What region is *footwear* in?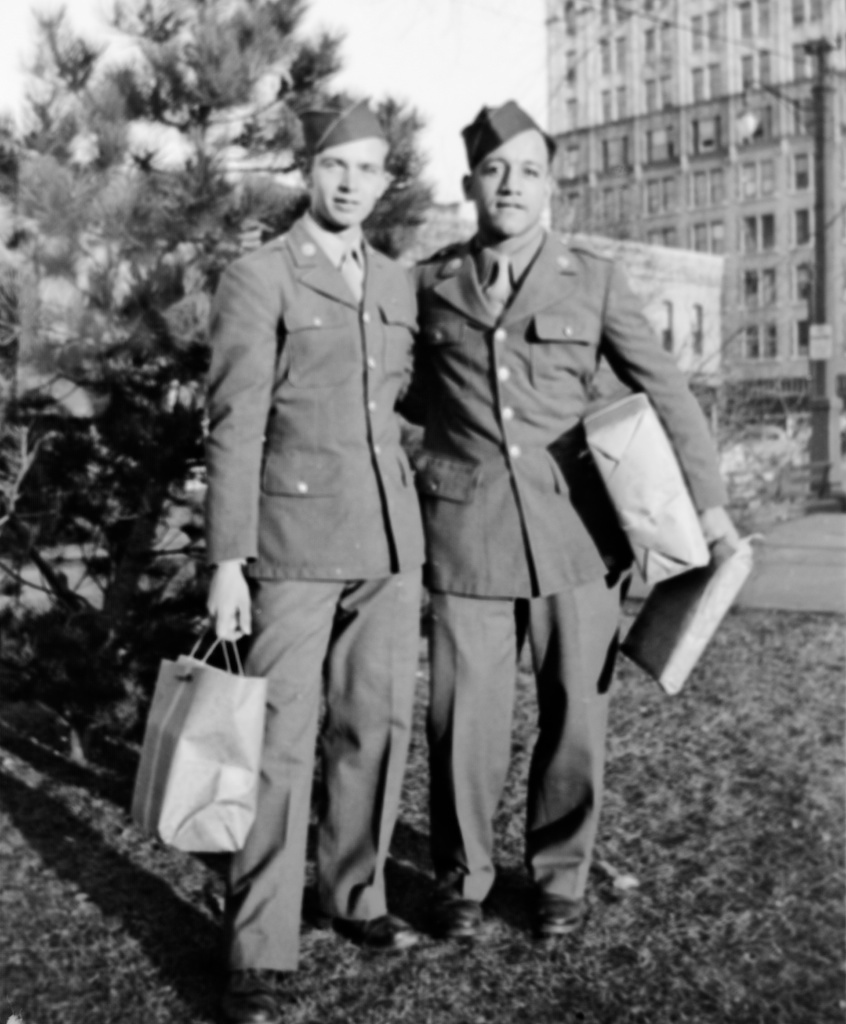
bbox=(218, 966, 278, 1023).
